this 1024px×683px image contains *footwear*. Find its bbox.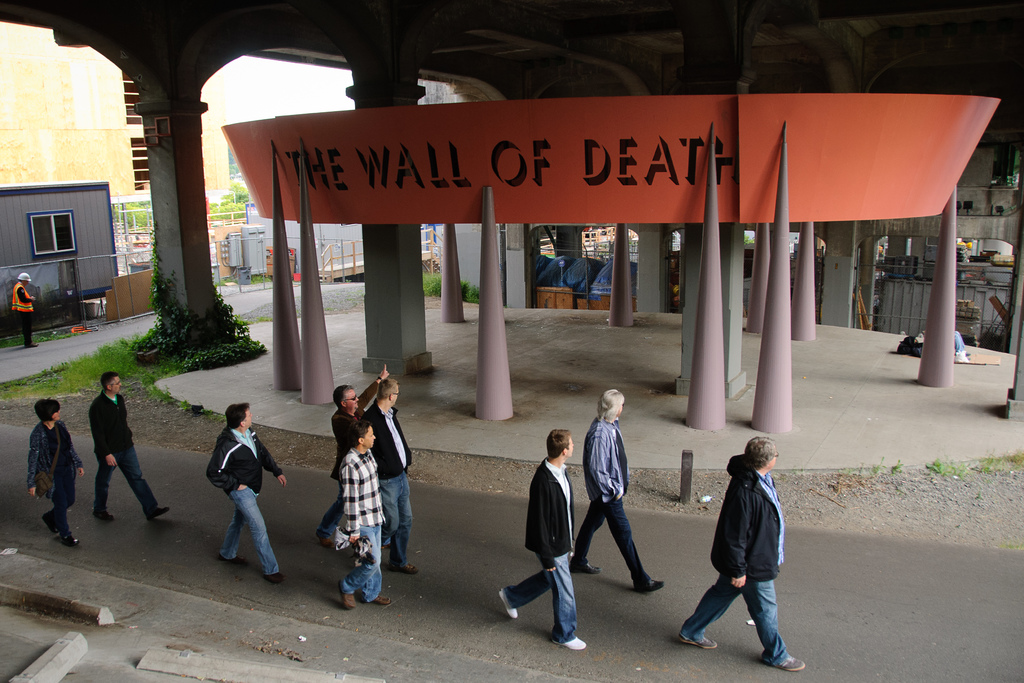
pyautogui.locateOnScreen(372, 593, 397, 607).
